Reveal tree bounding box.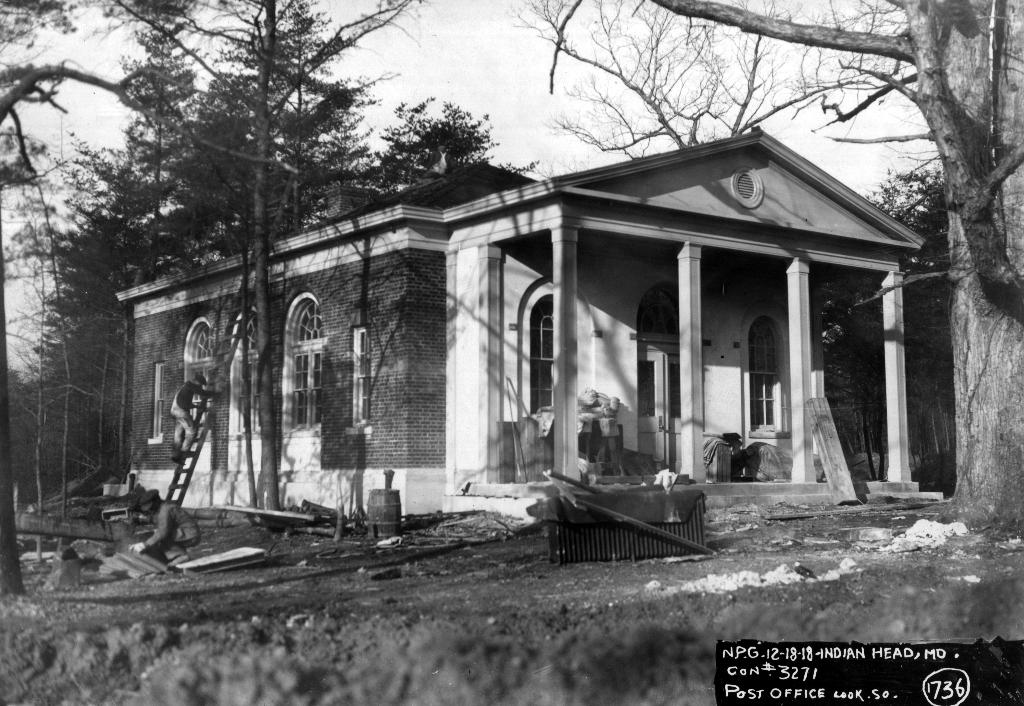
Revealed: x1=0 y1=190 x2=86 y2=520.
